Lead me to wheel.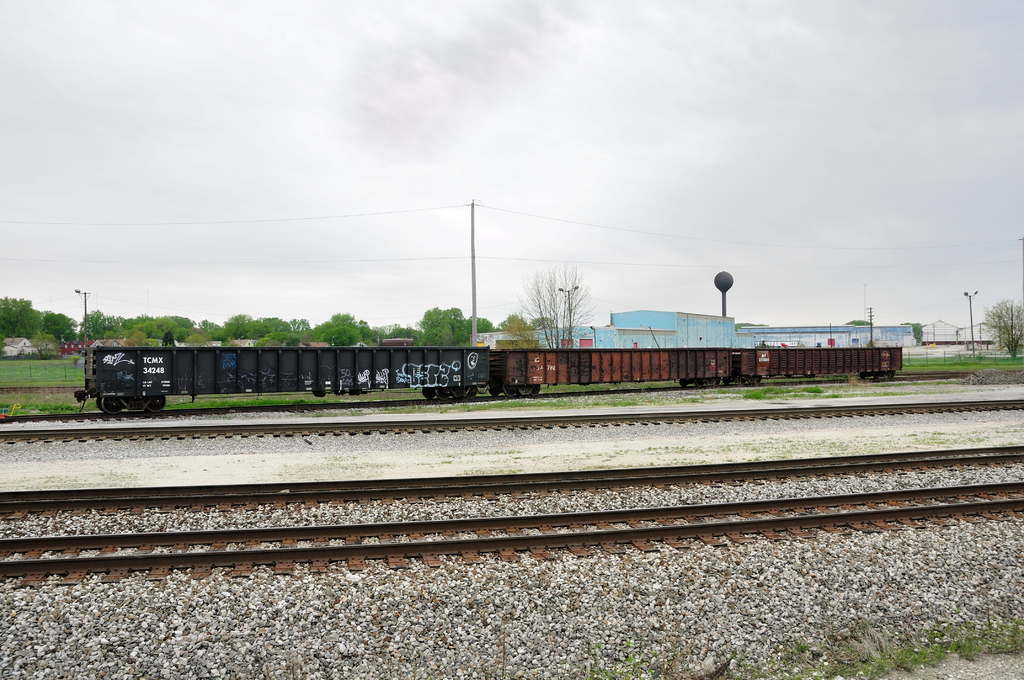
Lead to (x1=504, y1=387, x2=514, y2=397).
